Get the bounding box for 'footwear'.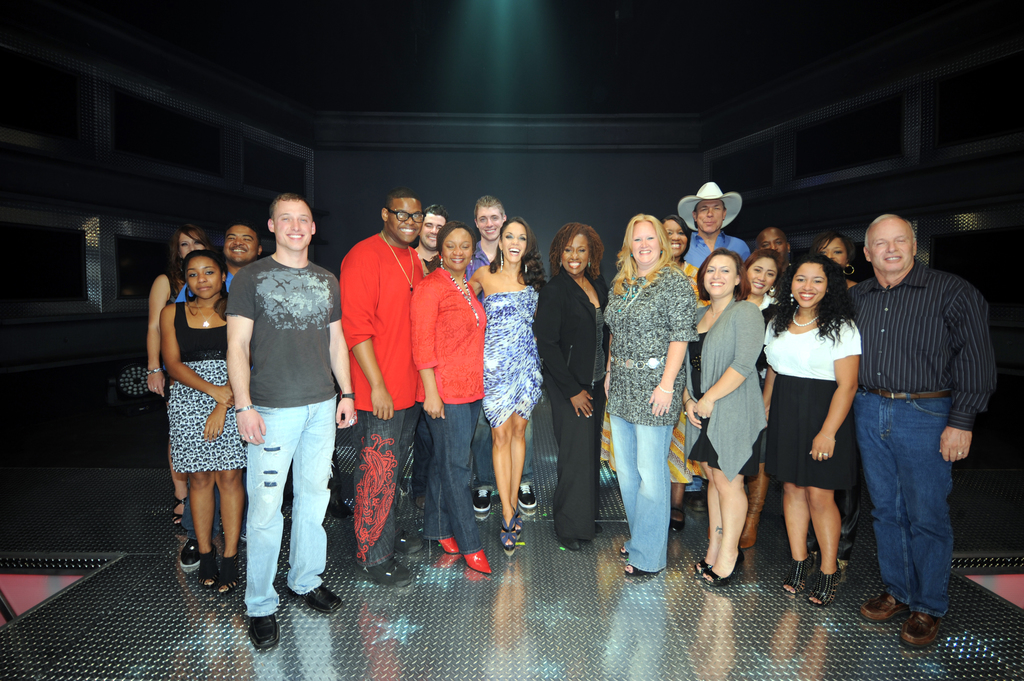
rect(510, 515, 522, 547).
